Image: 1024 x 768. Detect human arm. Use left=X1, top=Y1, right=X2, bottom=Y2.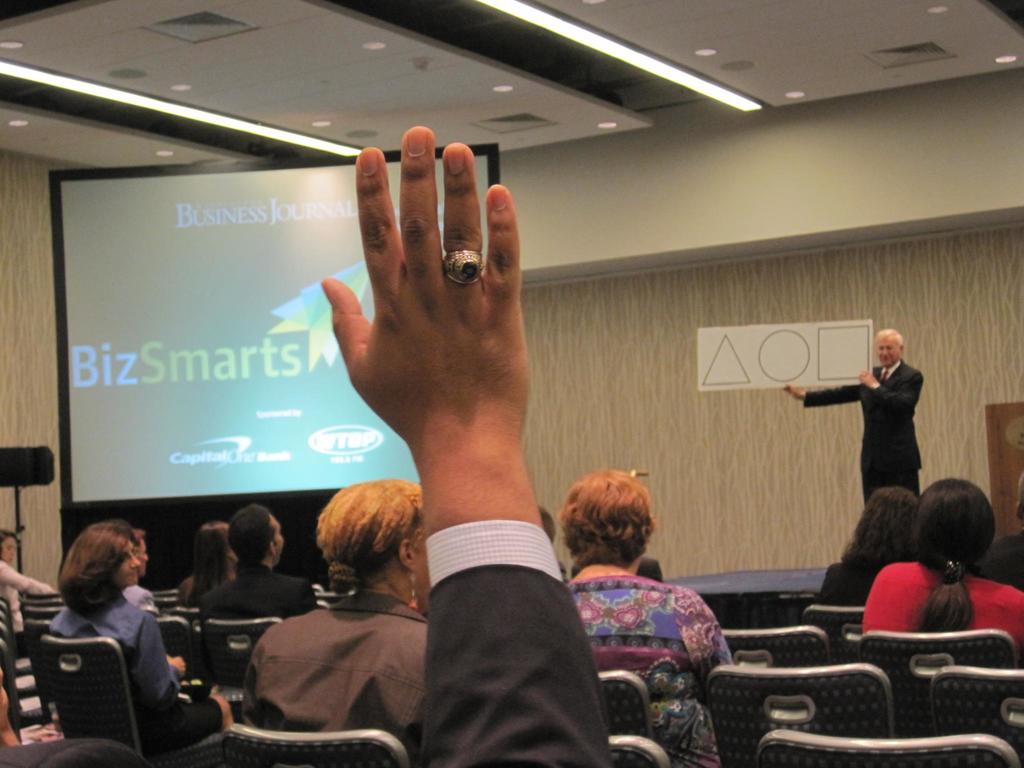
left=143, top=616, right=200, bottom=748.
